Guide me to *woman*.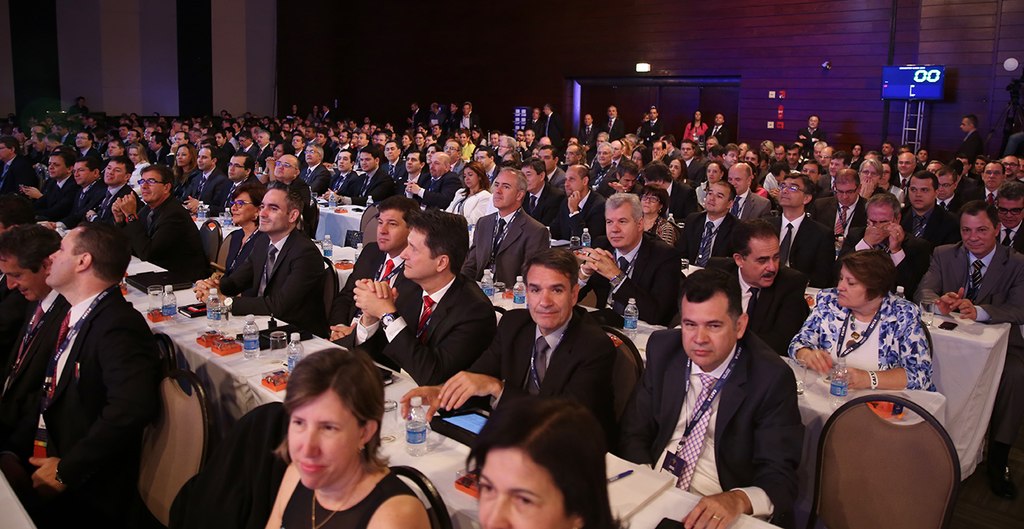
Guidance: crop(681, 110, 711, 139).
